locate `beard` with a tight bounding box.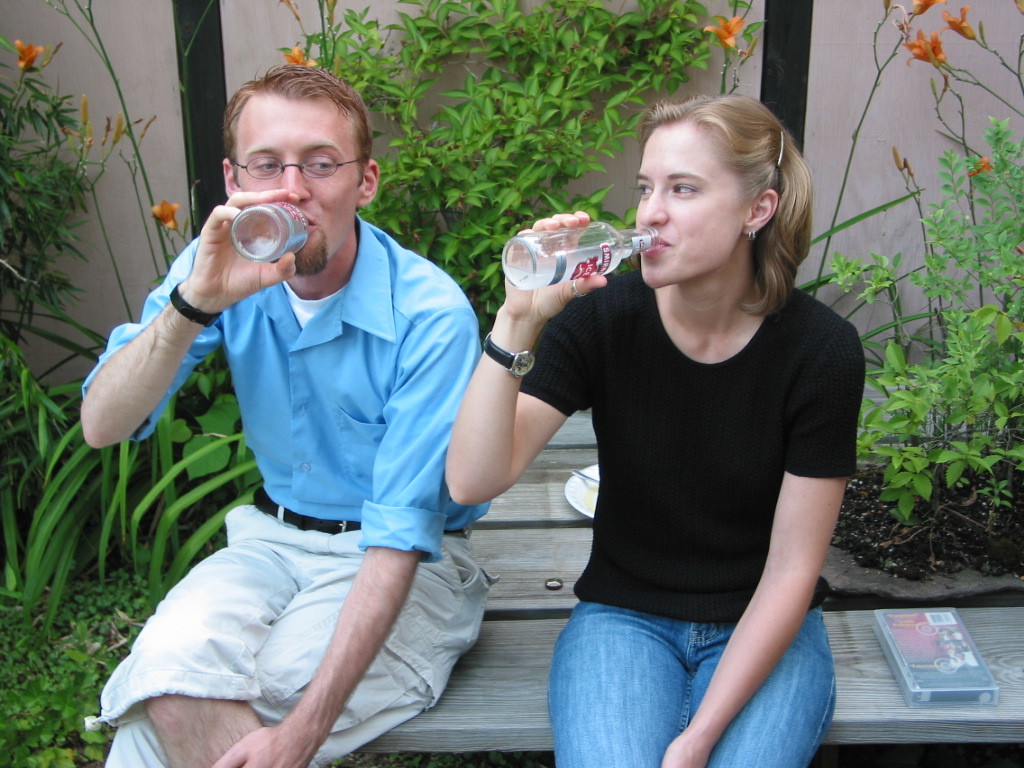
left=297, top=241, right=324, bottom=282.
